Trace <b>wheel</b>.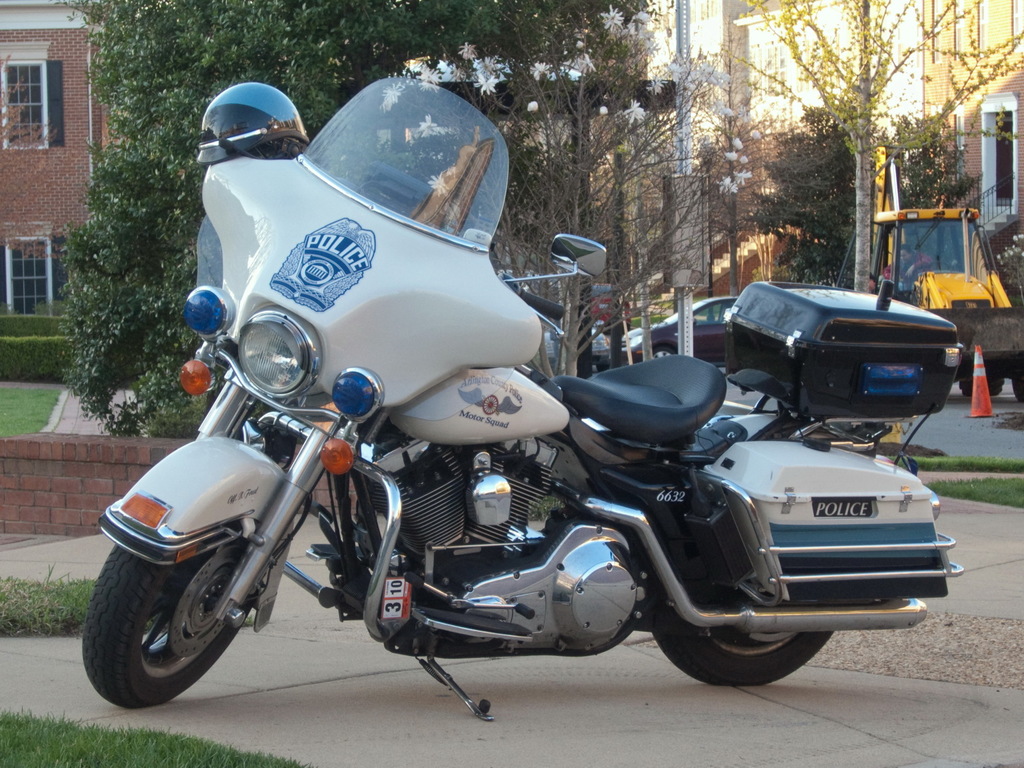
Traced to left=1013, top=384, right=1023, bottom=405.
